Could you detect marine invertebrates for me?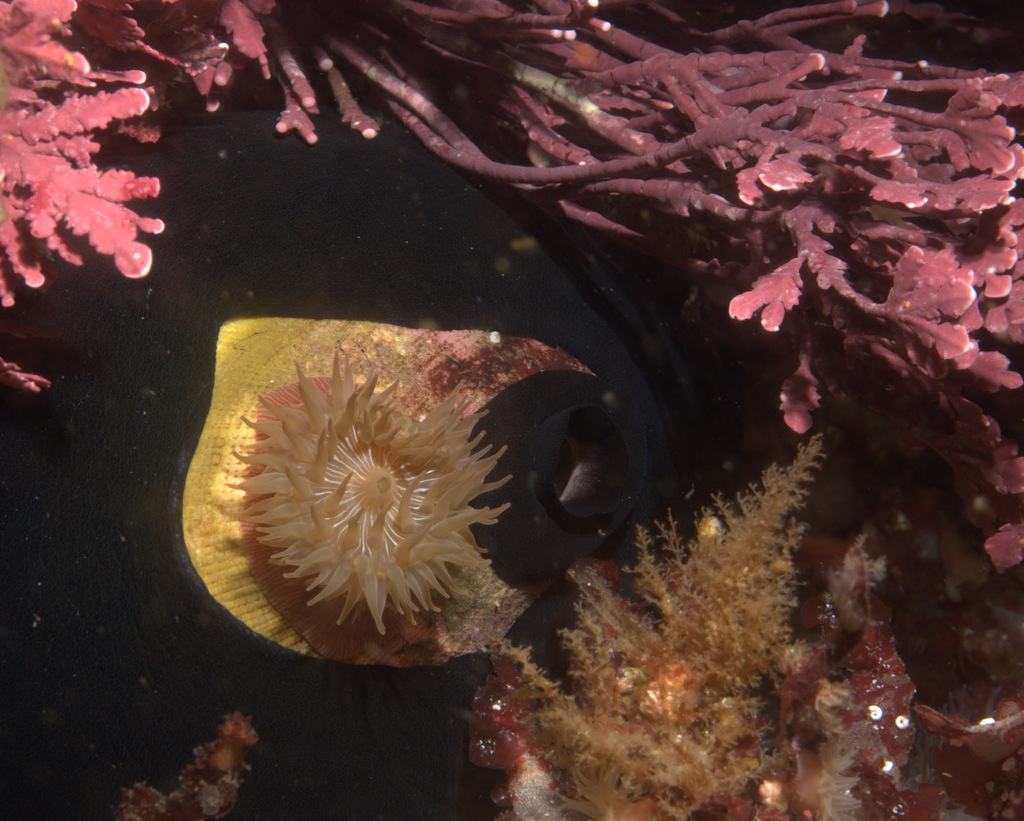
Detection result: x1=458, y1=406, x2=868, y2=811.
